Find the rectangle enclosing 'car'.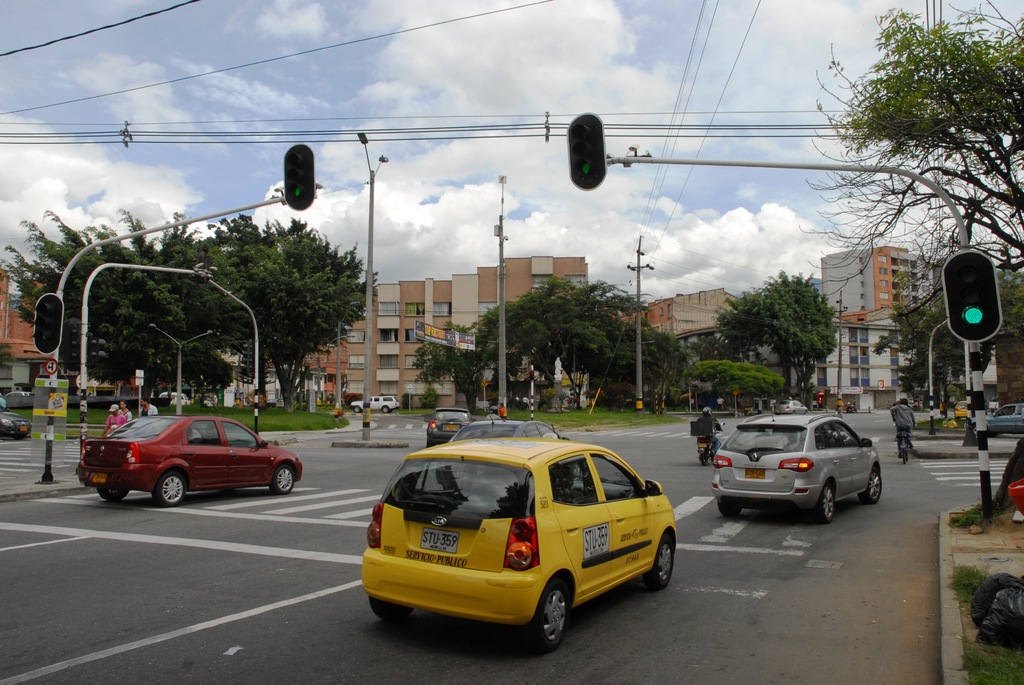
<bbox>970, 407, 1023, 439</bbox>.
